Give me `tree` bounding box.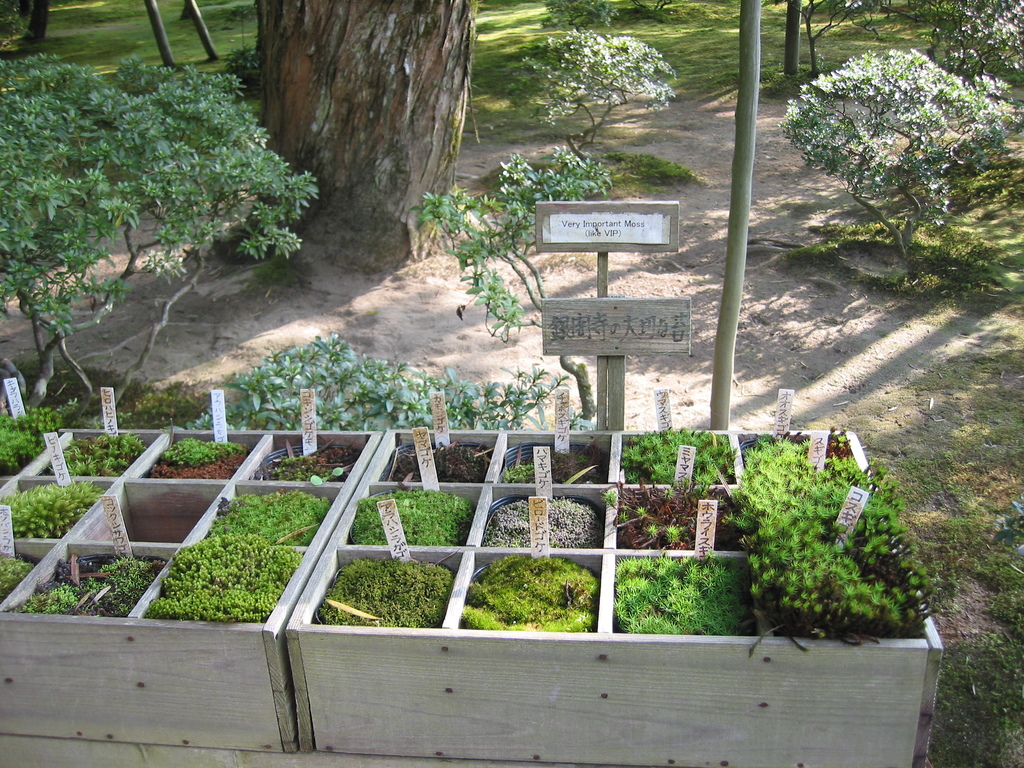
bbox(244, 0, 467, 271).
